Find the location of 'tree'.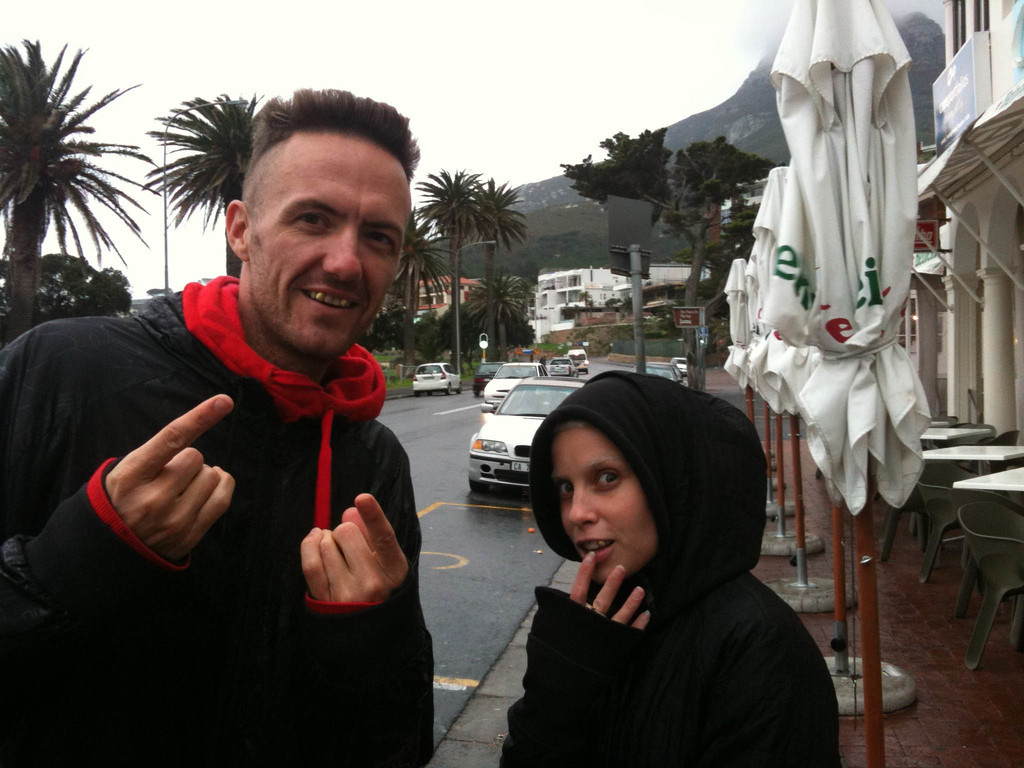
Location: [left=354, top=300, right=407, bottom=353].
